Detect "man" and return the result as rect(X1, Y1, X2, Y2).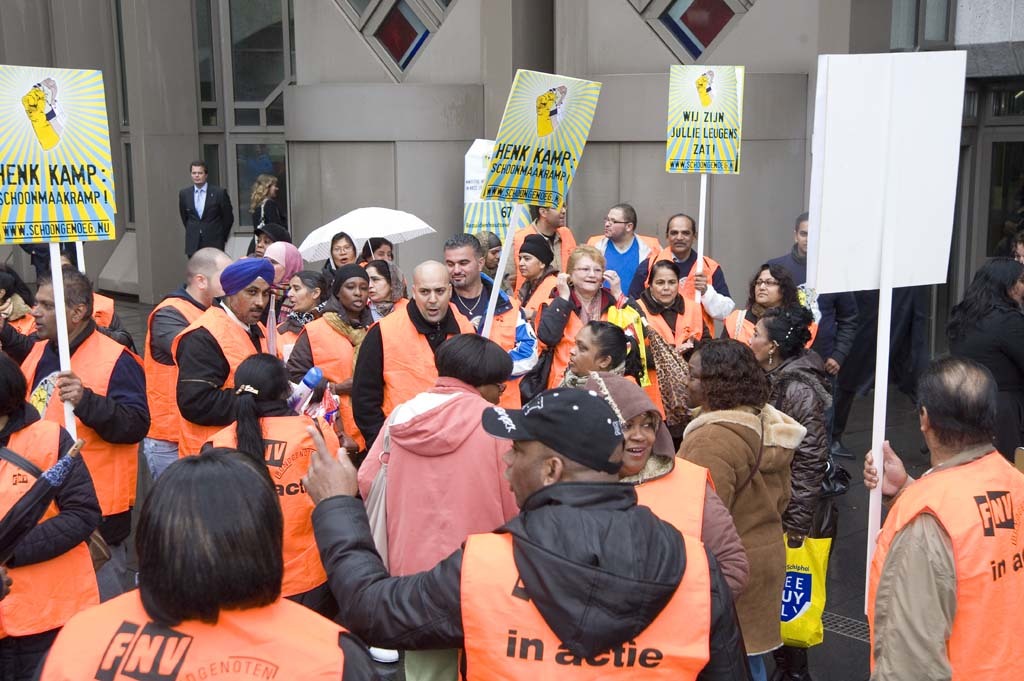
rect(296, 380, 752, 680).
